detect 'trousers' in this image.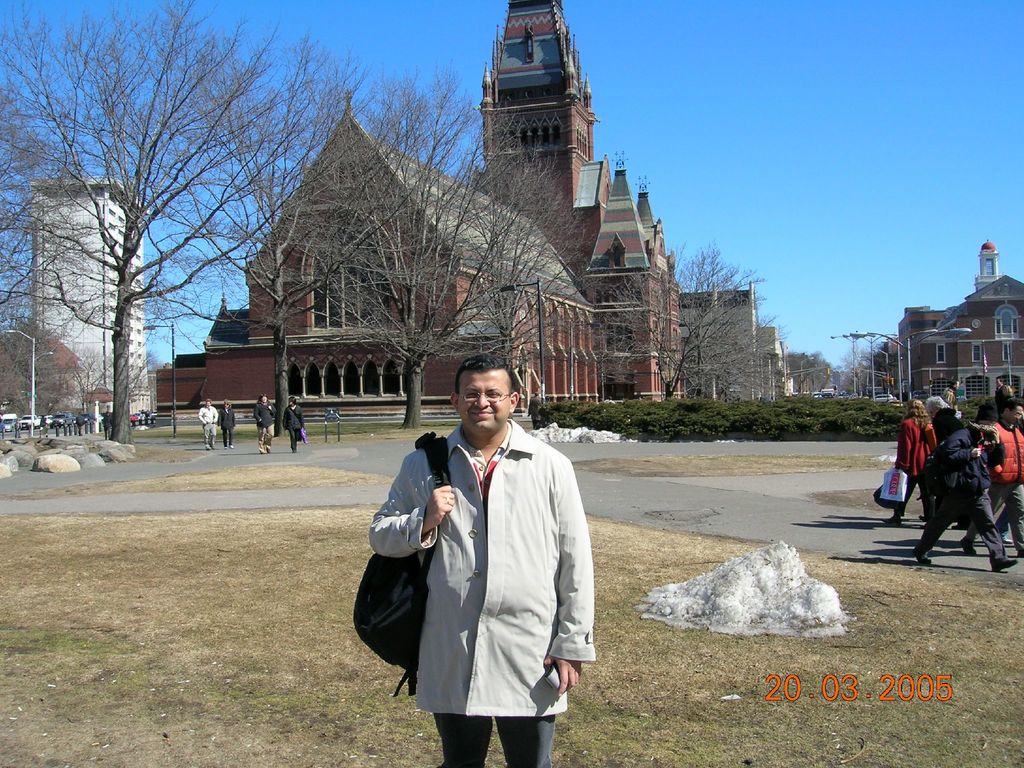
Detection: box=[915, 492, 1007, 568].
